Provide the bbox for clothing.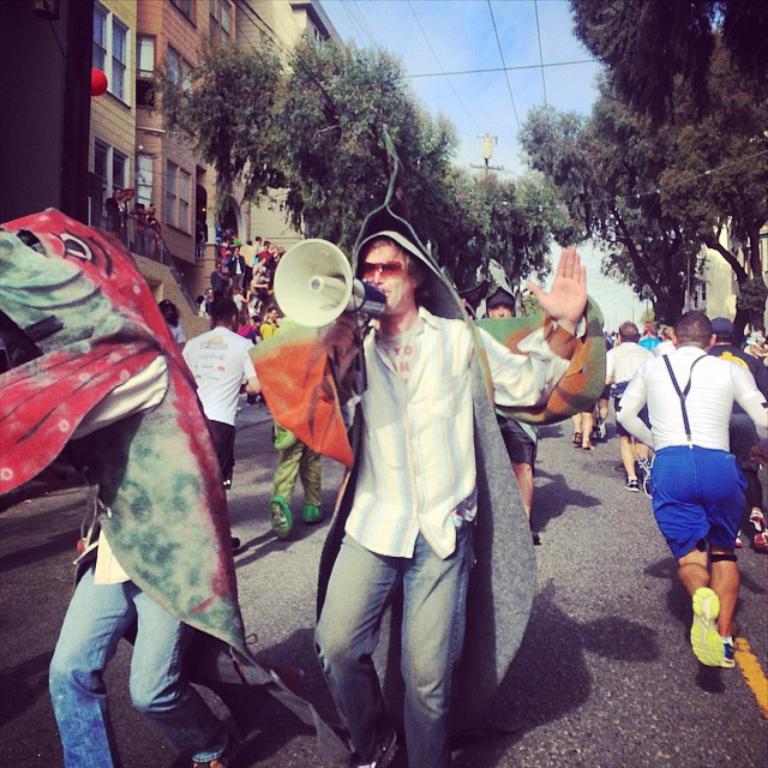
x1=128, y1=208, x2=143, y2=258.
